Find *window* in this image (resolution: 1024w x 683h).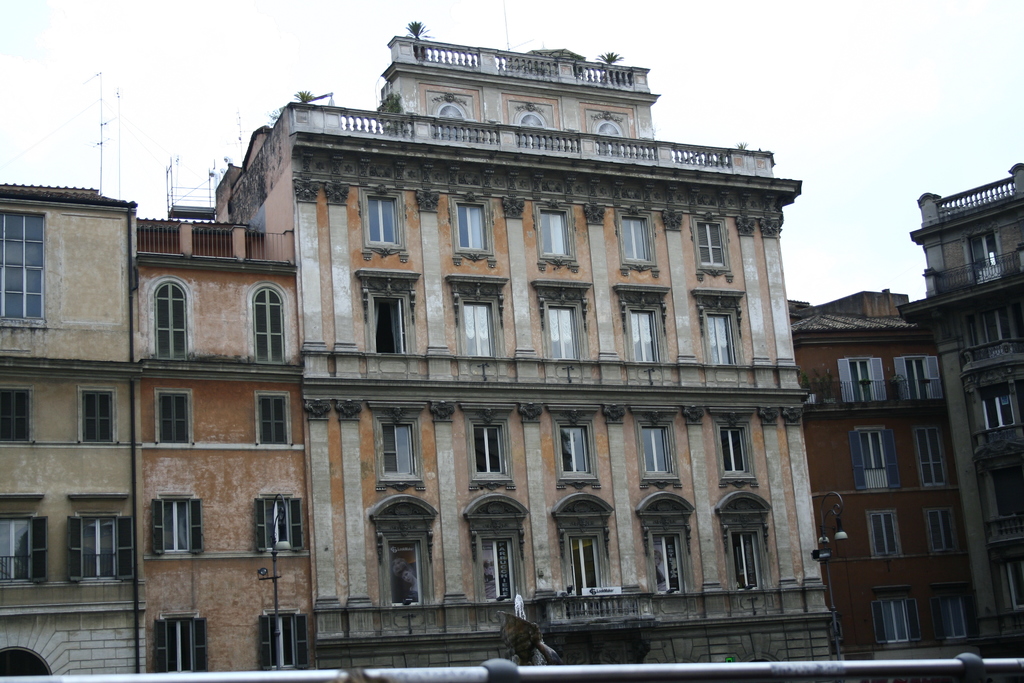
rect(0, 386, 29, 447).
